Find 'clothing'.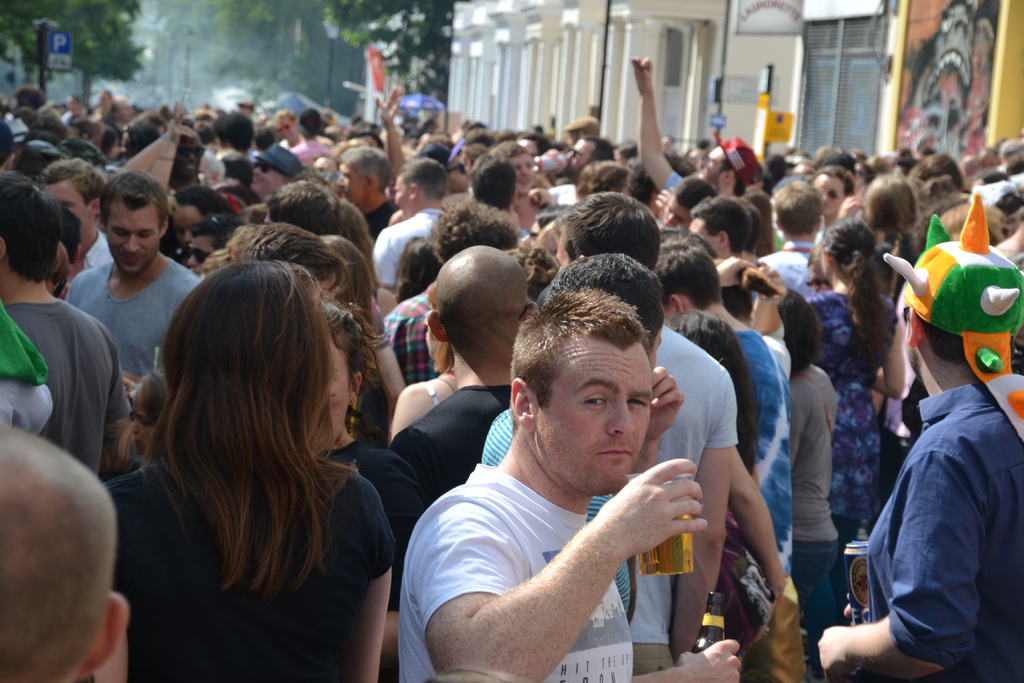
735, 327, 801, 576.
